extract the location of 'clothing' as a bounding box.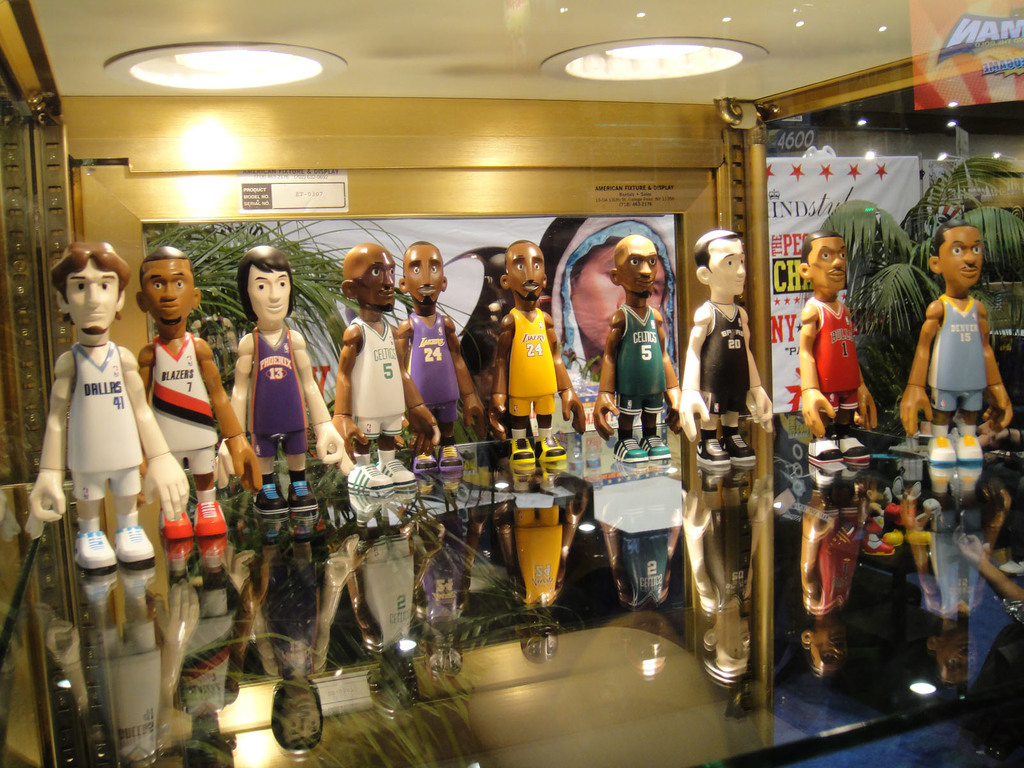
rect(157, 339, 222, 462).
